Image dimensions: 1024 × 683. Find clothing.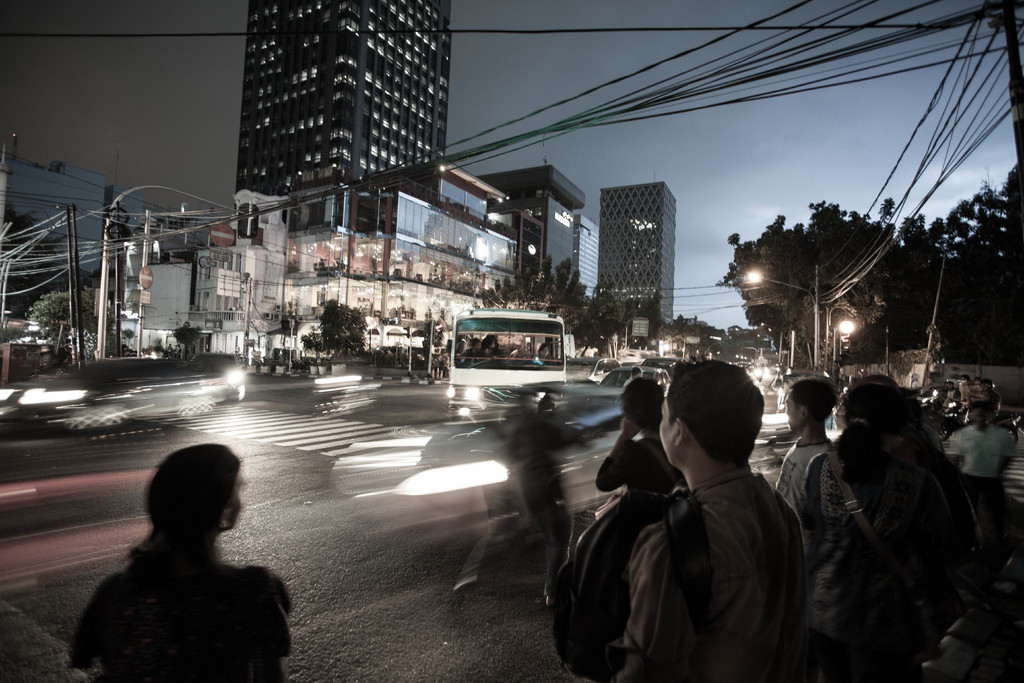
l=61, t=544, r=289, b=682.
